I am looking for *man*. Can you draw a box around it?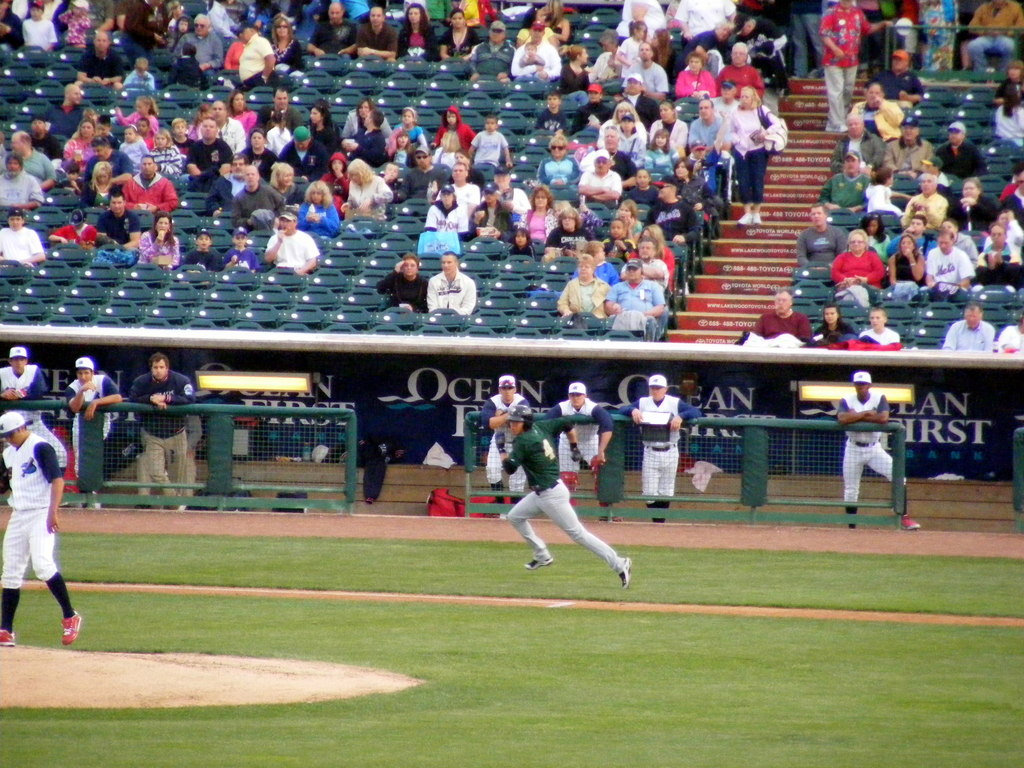
Sure, the bounding box is x1=934 y1=114 x2=986 y2=186.
